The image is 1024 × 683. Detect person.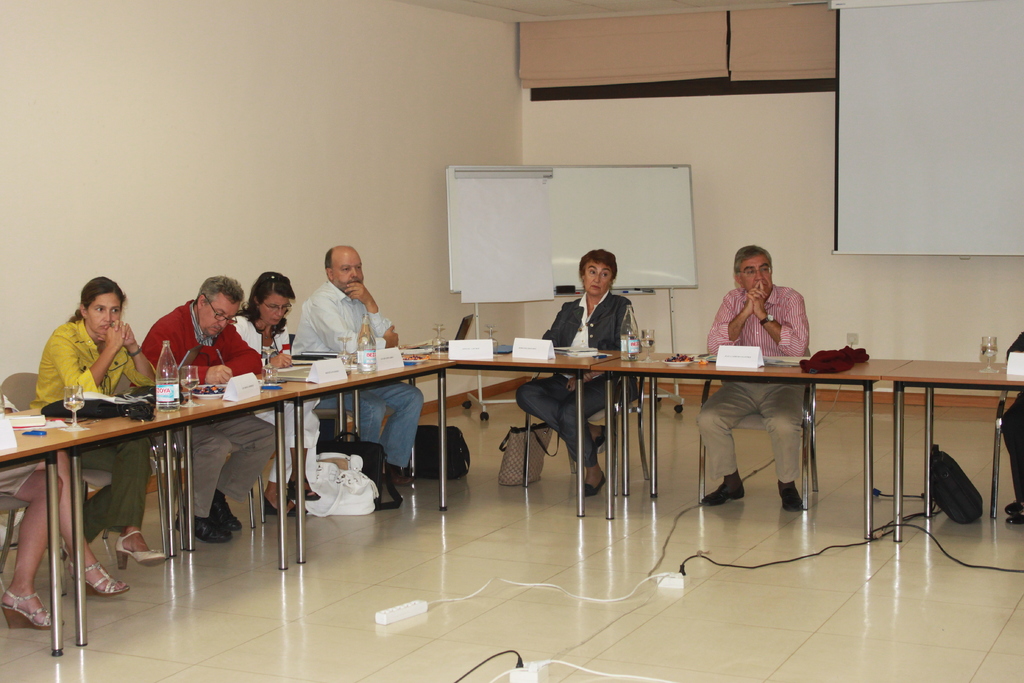
Detection: x1=514, y1=247, x2=640, y2=496.
